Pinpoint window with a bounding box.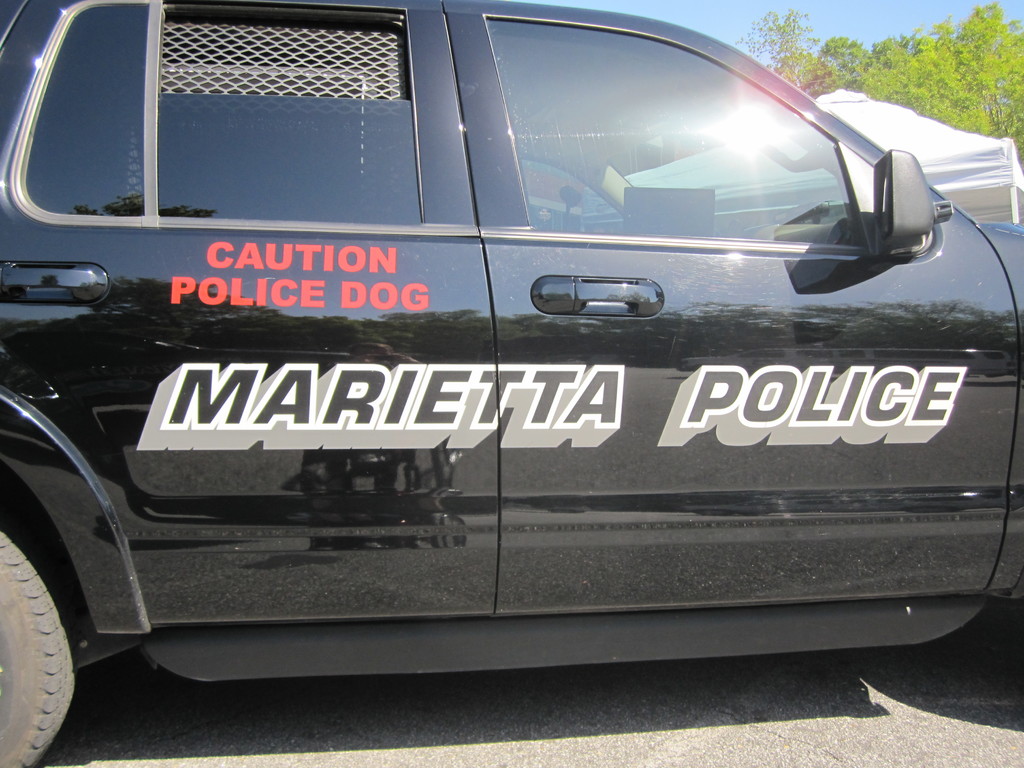
<region>483, 19, 929, 257</region>.
